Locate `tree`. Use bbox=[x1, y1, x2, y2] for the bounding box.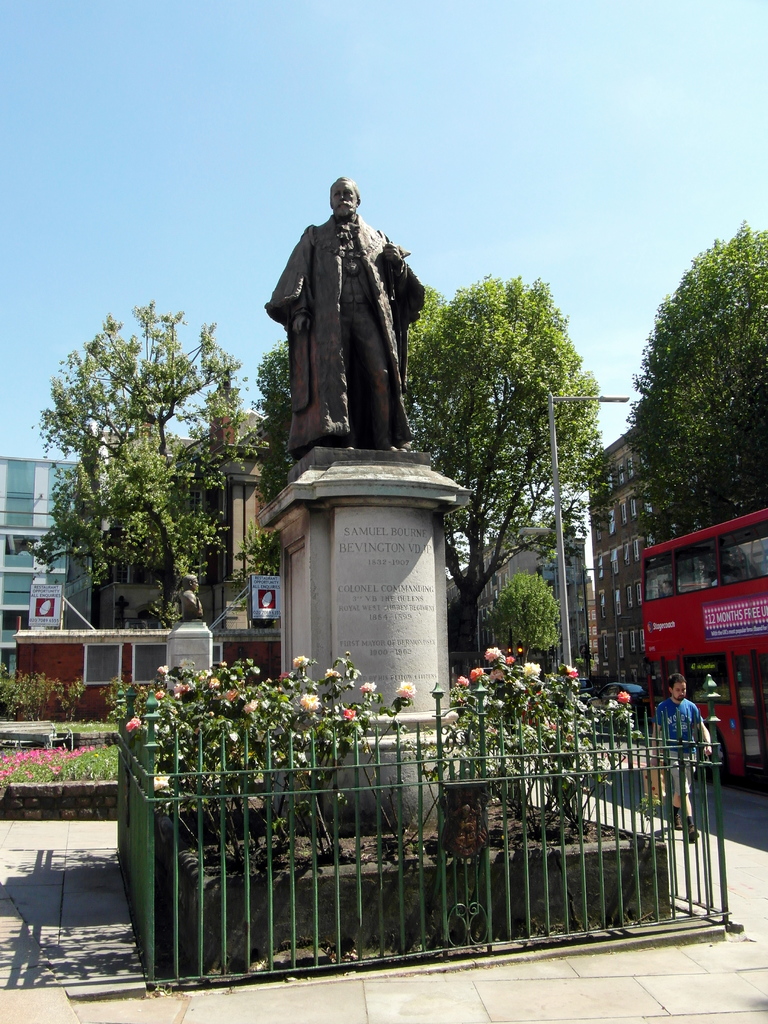
bbox=[244, 271, 599, 662].
